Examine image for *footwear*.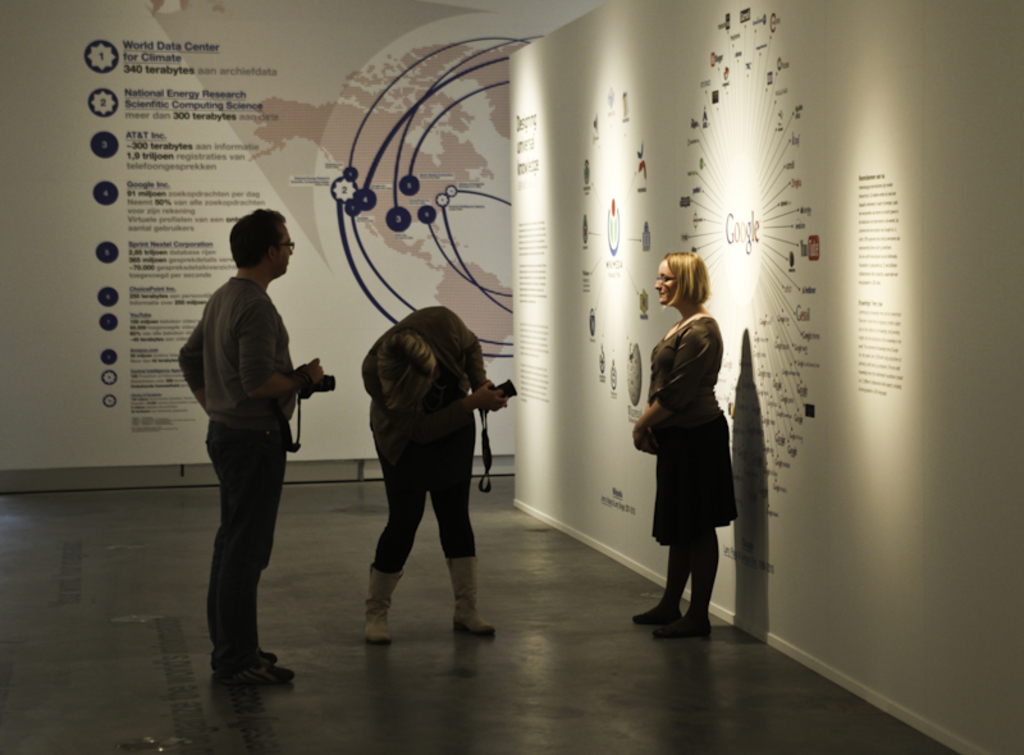
Examination result: 225, 641, 265, 710.
